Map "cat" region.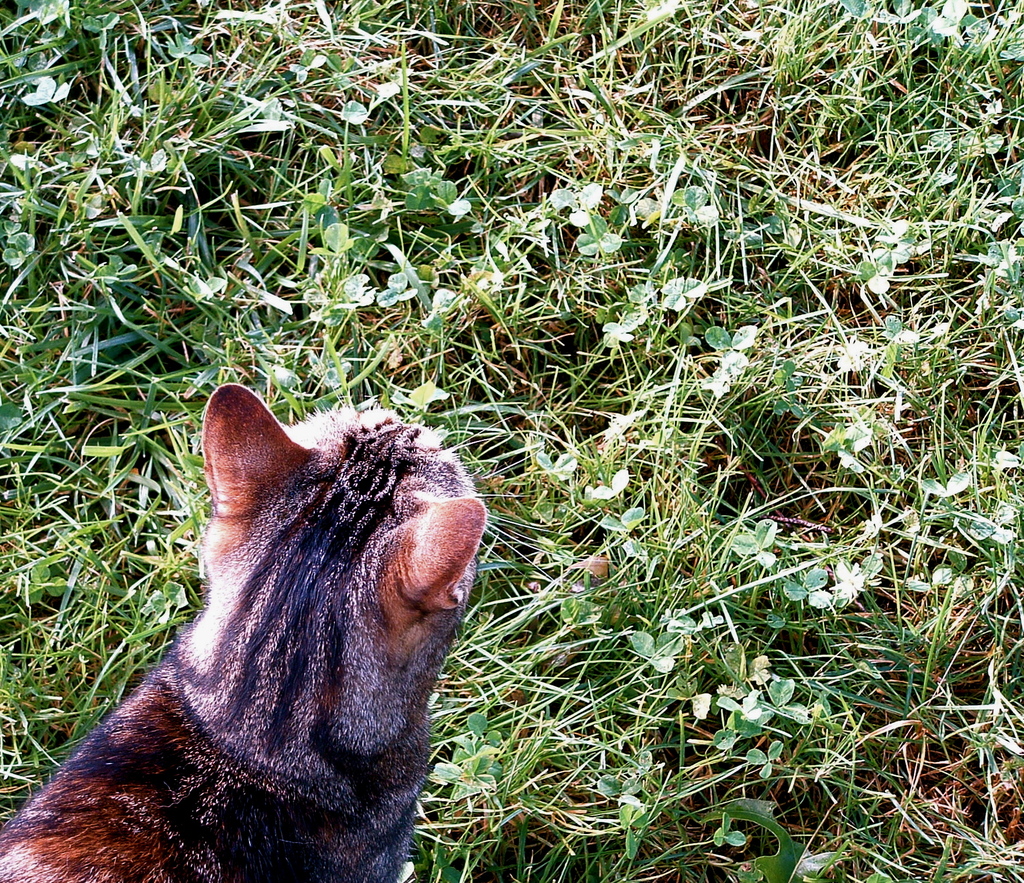
Mapped to select_region(0, 383, 486, 882).
